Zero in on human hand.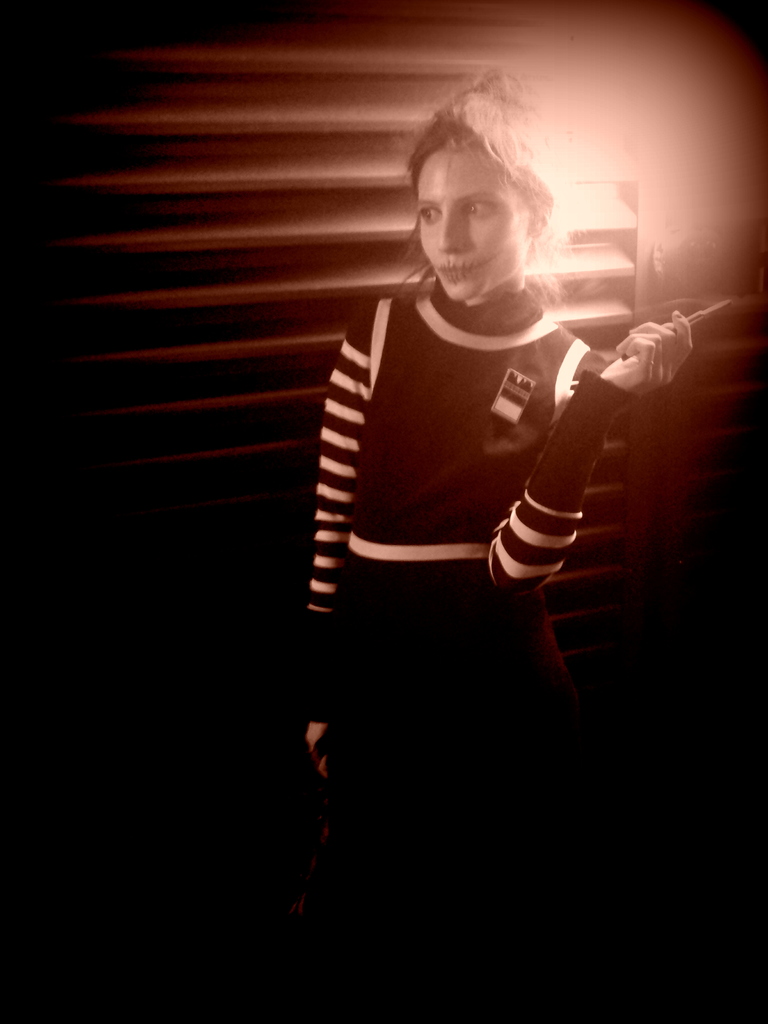
Zeroed in: region(301, 718, 327, 781).
